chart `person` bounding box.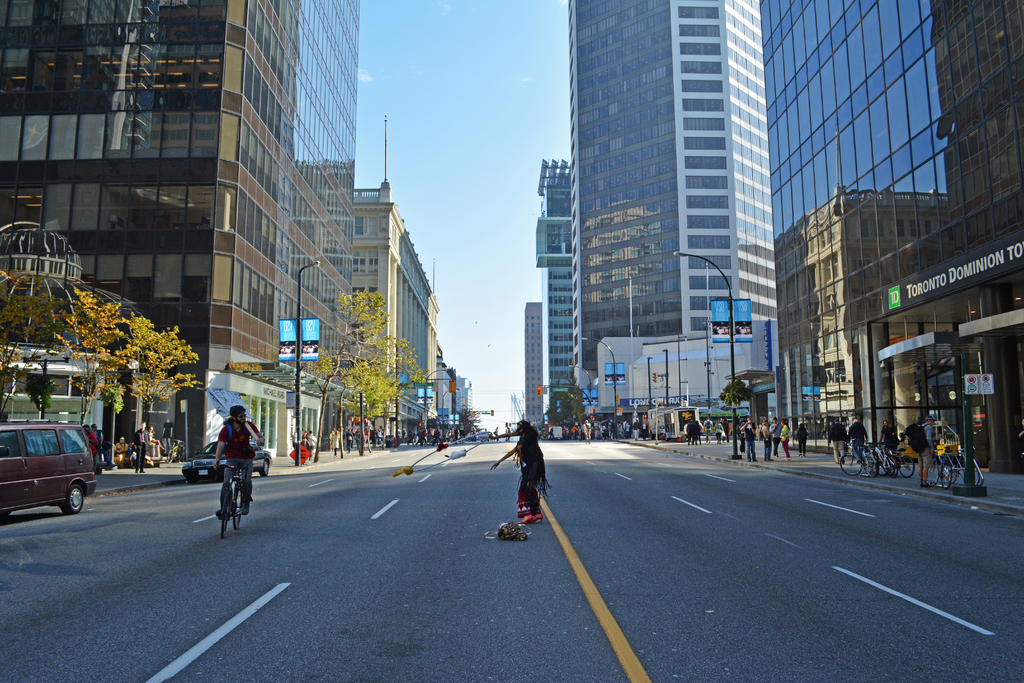
Charted: [131,420,148,476].
